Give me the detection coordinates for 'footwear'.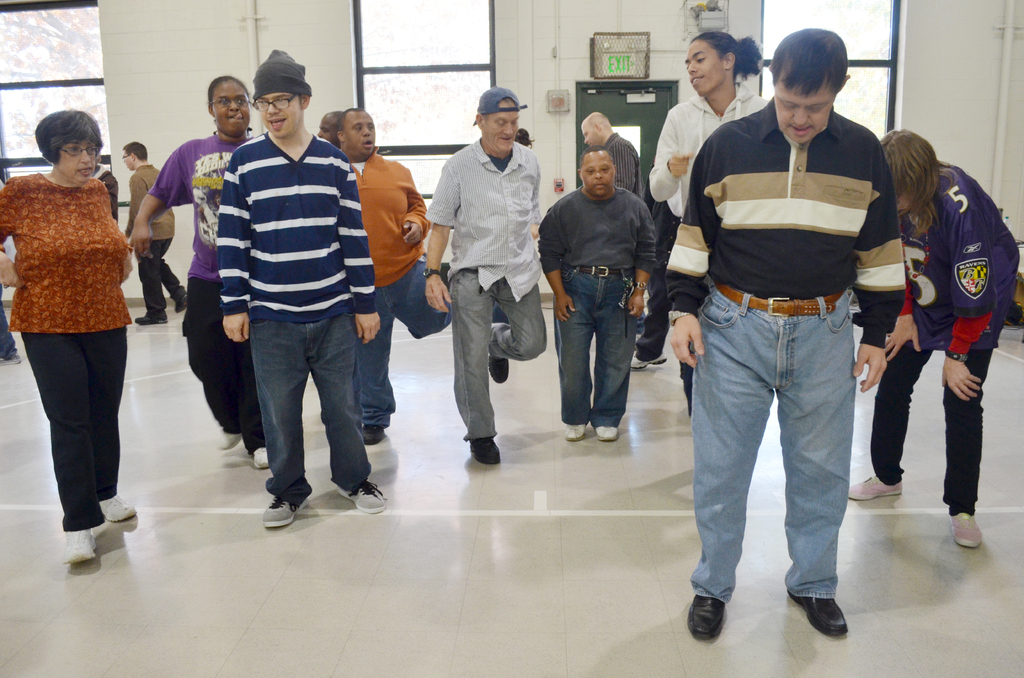
bbox=(218, 429, 245, 450).
